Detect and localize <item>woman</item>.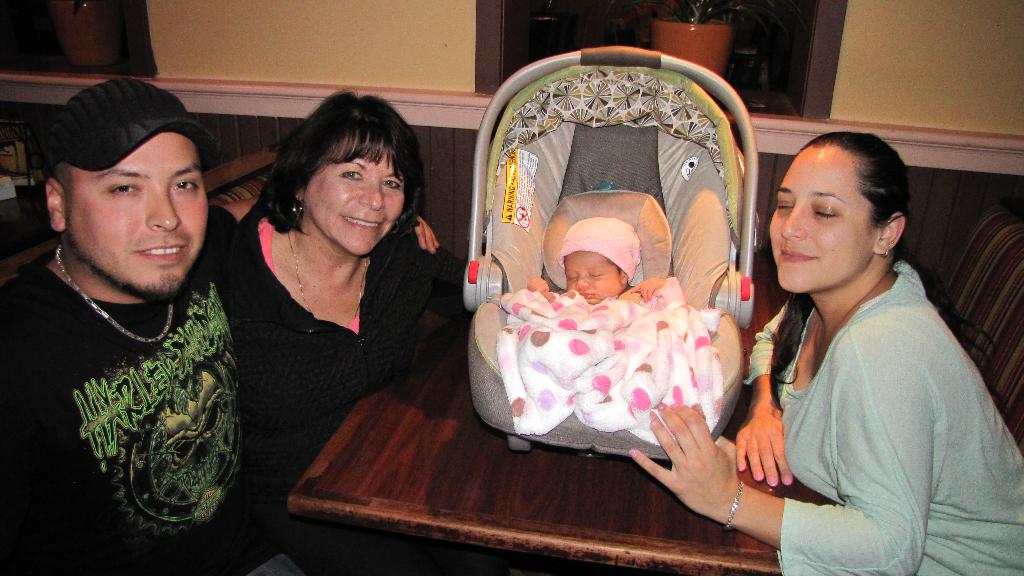
Localized at 195/85/460/509.
